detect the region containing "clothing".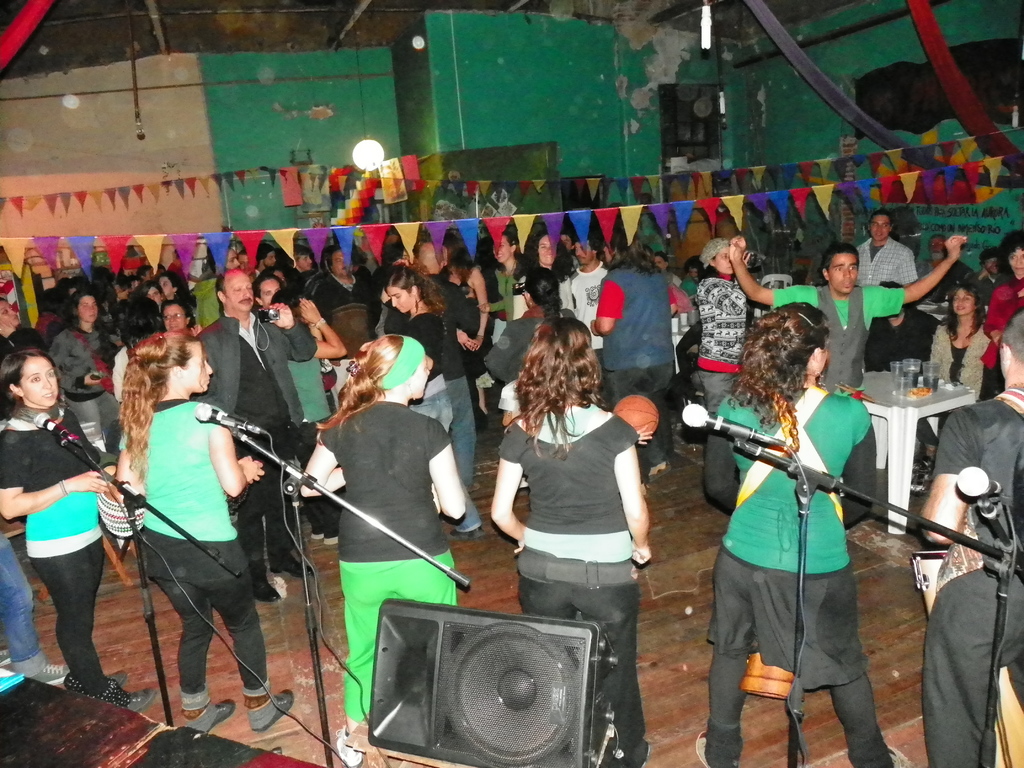
381,298,468,483.
